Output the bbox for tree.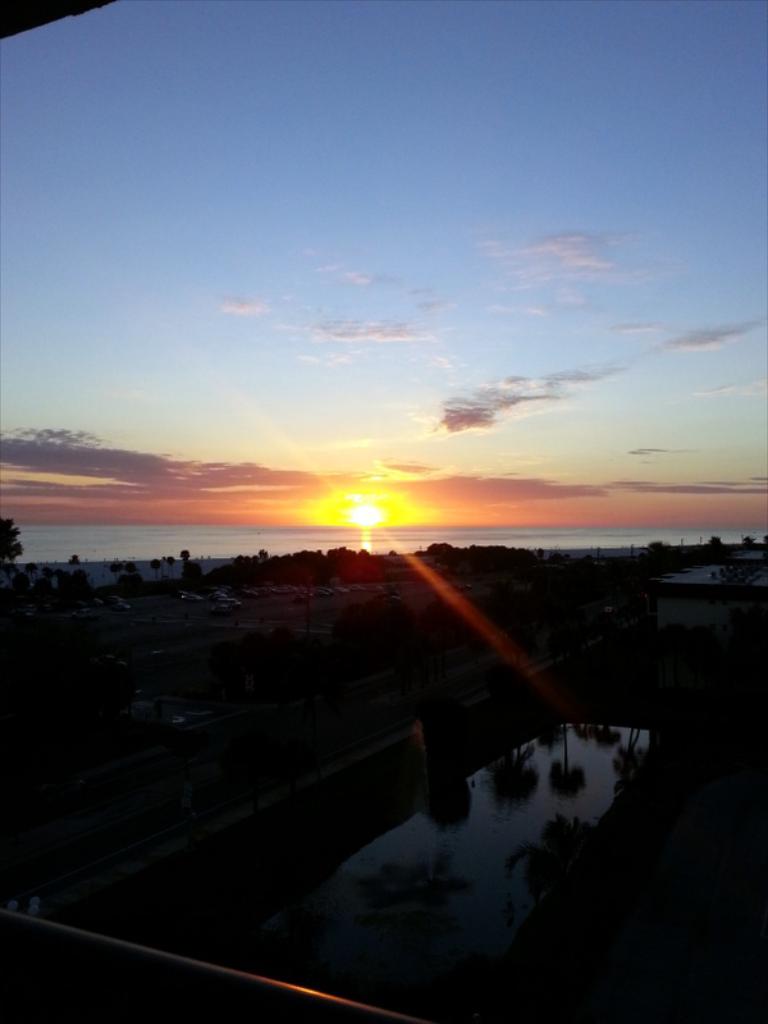
[0, 520, 22, 568].
